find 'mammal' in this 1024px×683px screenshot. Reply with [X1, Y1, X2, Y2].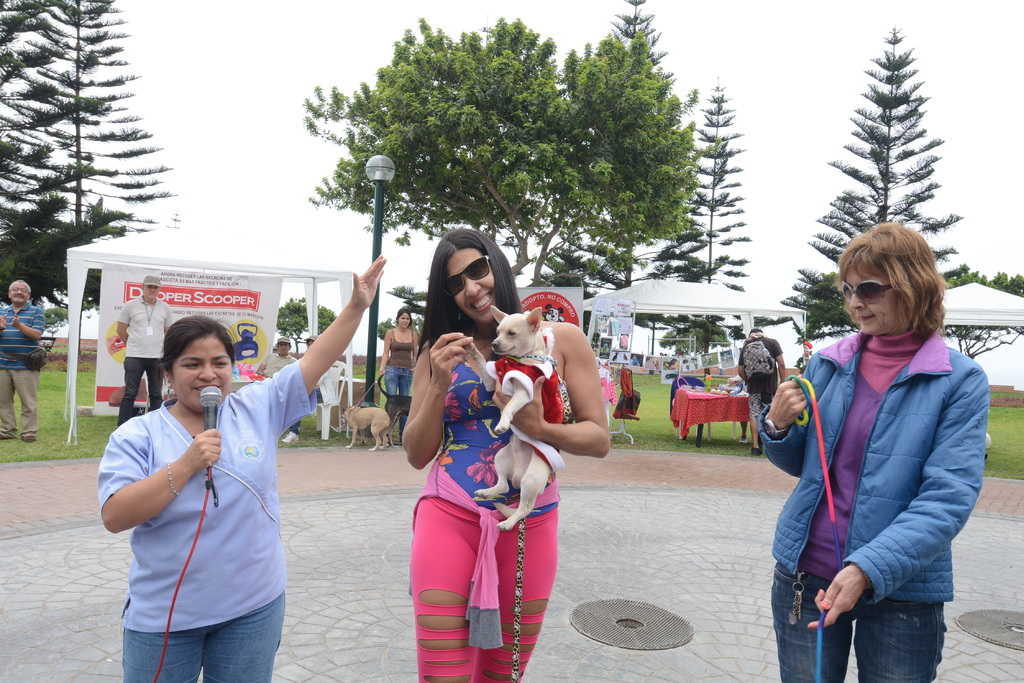
[744, 324, 787, 456].
